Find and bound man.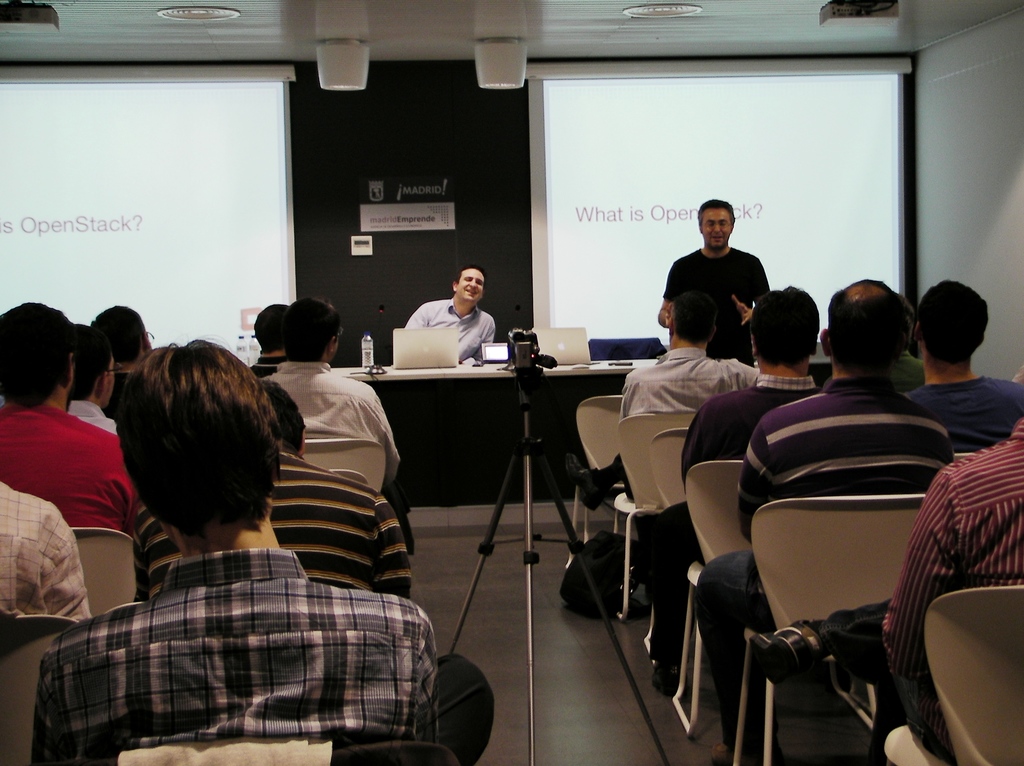
Bound: BBox(0, 302, 141, 541).
